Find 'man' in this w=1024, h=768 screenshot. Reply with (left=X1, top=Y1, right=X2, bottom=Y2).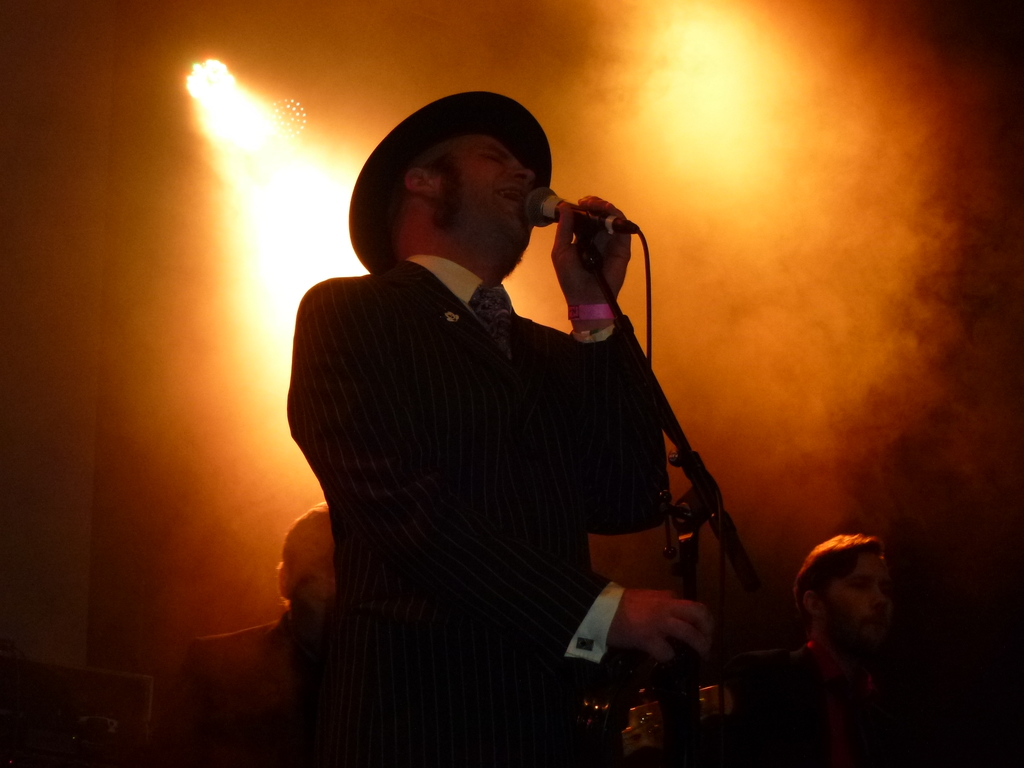
(left=272, top=89, right=711, bottom=767).
